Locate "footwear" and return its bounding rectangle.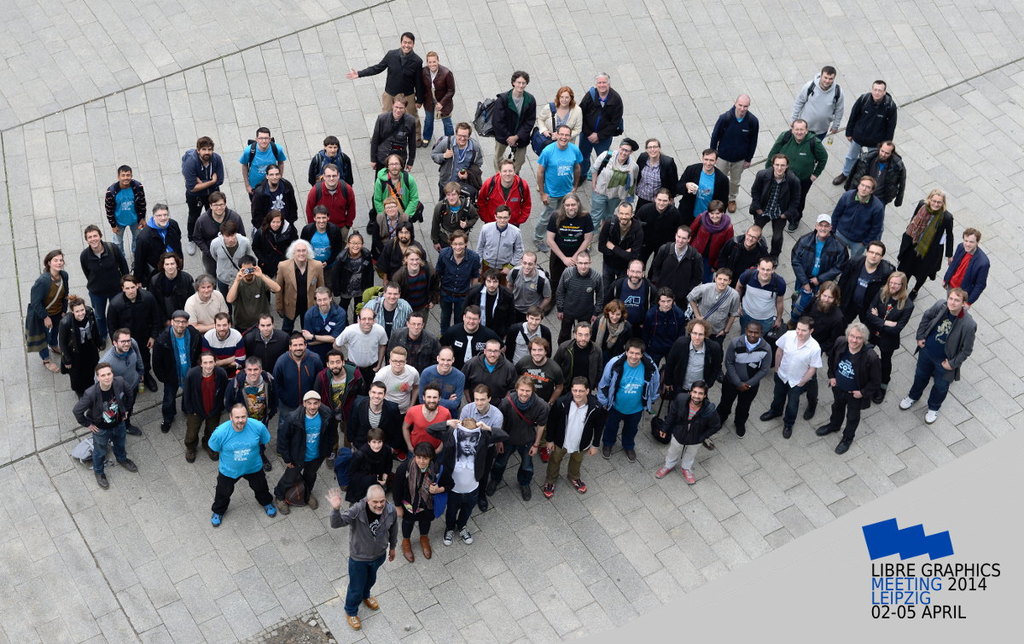
locate(211, 513, 221, 527).
